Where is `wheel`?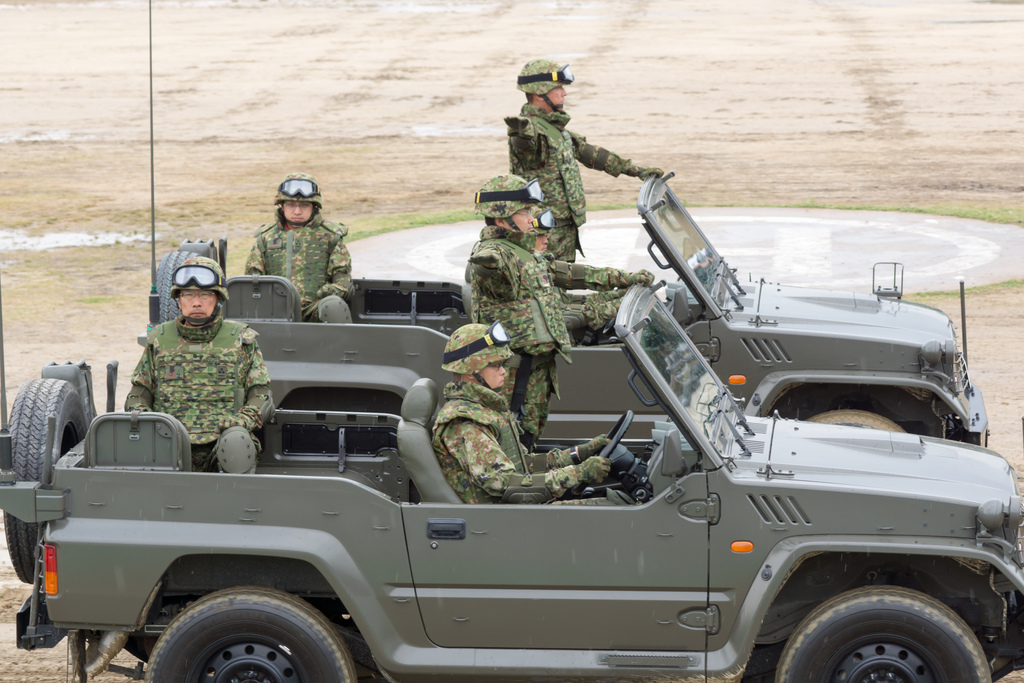
BBox(589, 409, 634, 483).
